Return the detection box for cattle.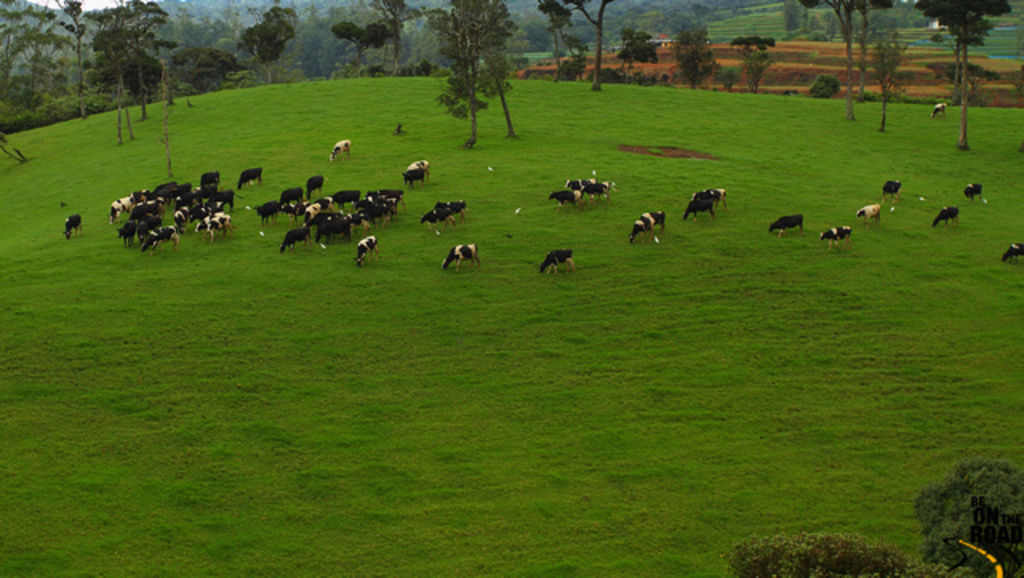
282, 226, 309, 250.
